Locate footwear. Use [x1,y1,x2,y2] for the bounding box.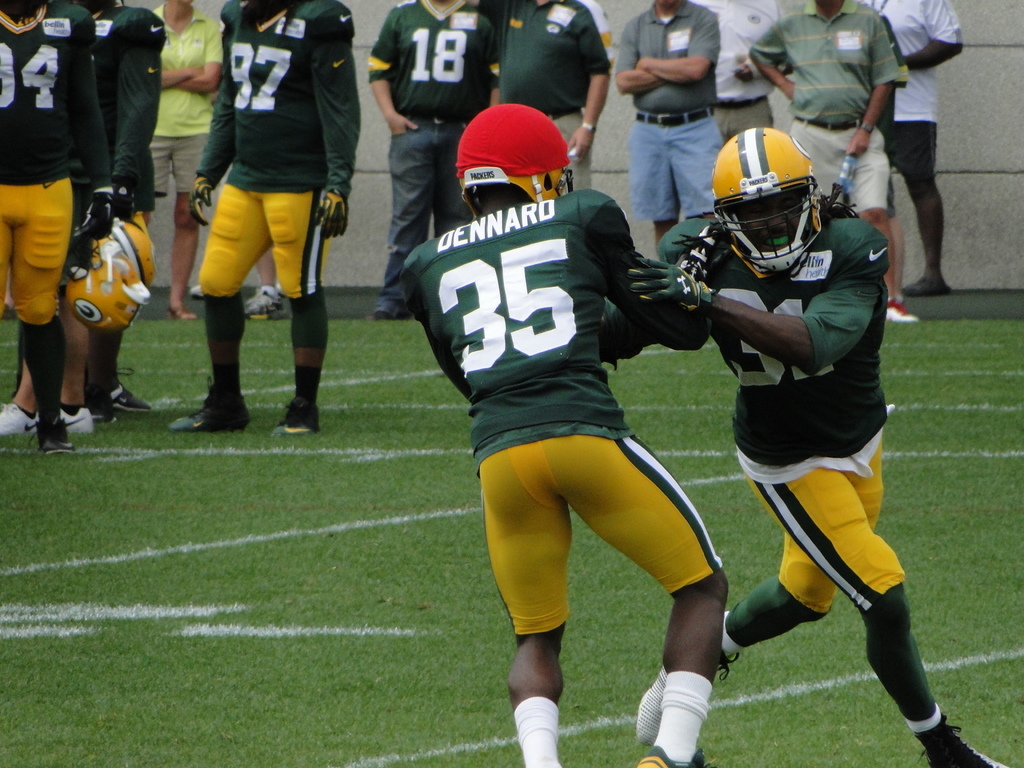
[0,402,41,436].
